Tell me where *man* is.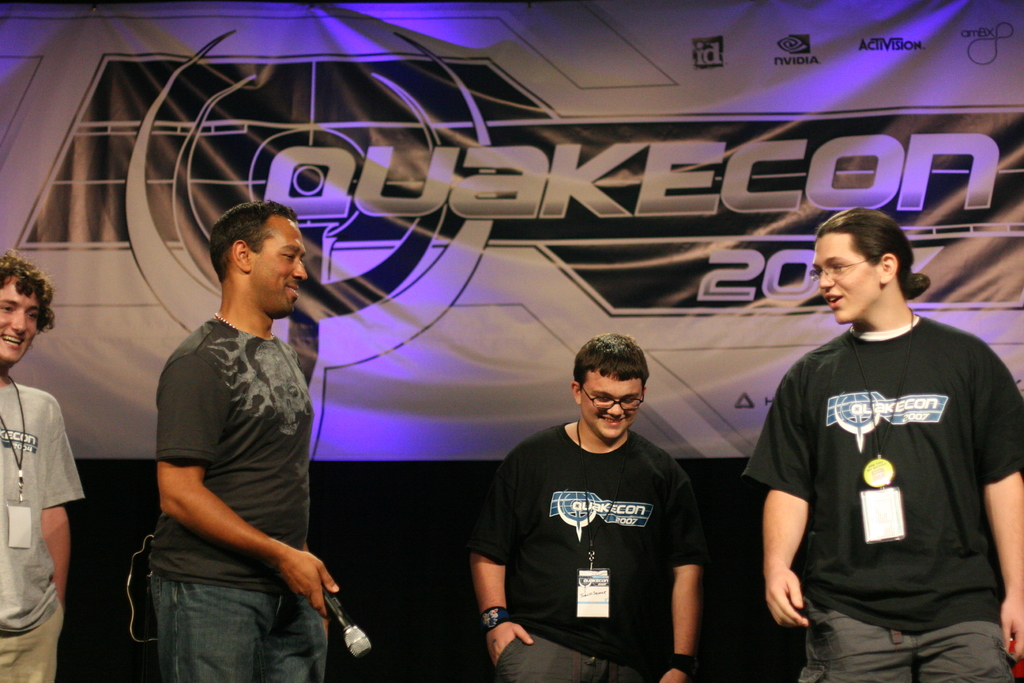
*man* is at region(0, 249, 88, 682).
